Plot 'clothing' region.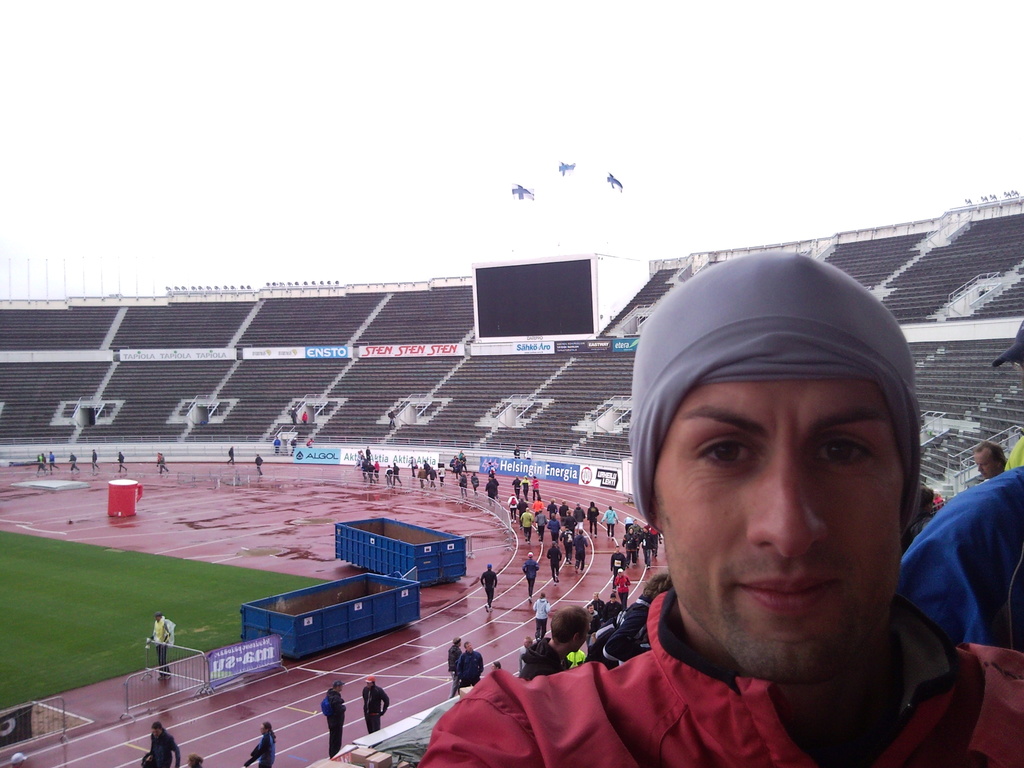
Plotted at 255, 456, 262, 472.
